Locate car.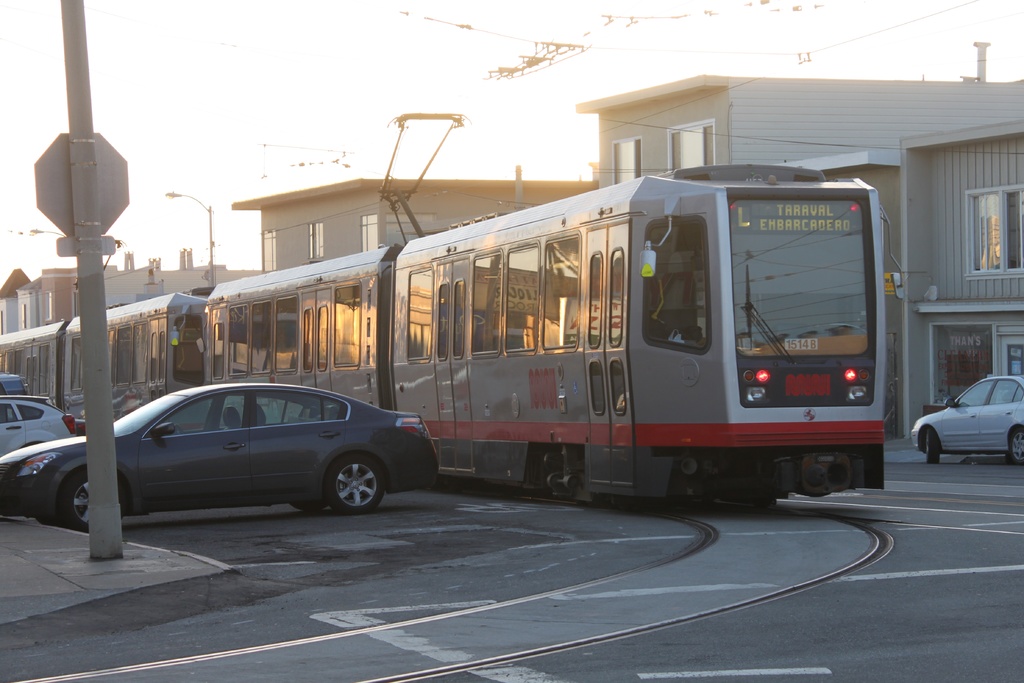
Bounding box: 0 383 438 534.
